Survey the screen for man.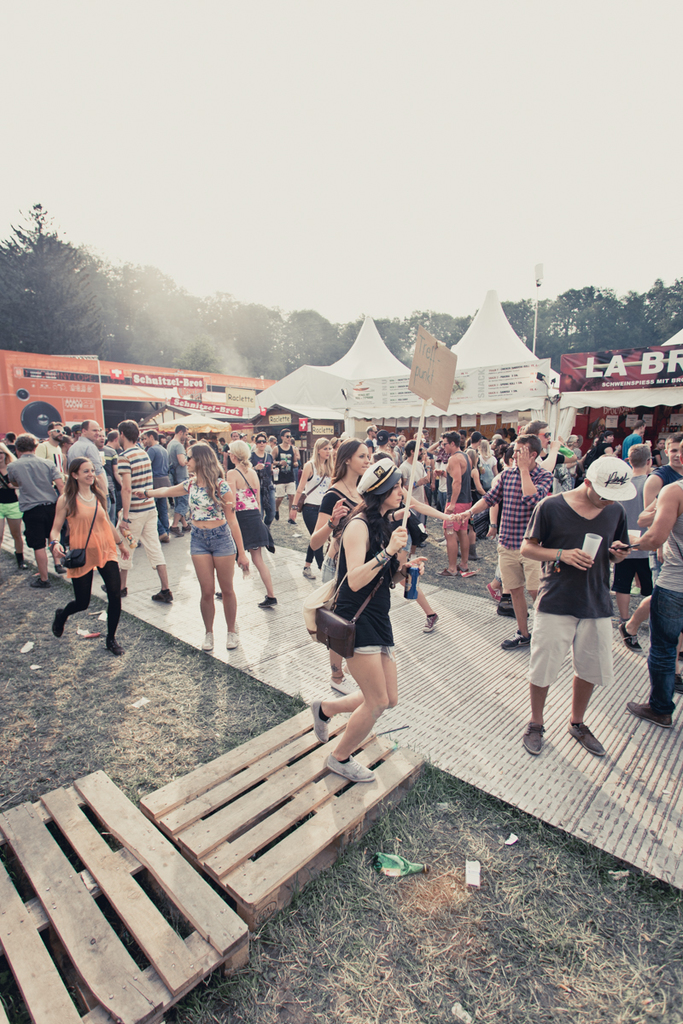
Survey found: <region>615, 428, 682, 655</region>.
